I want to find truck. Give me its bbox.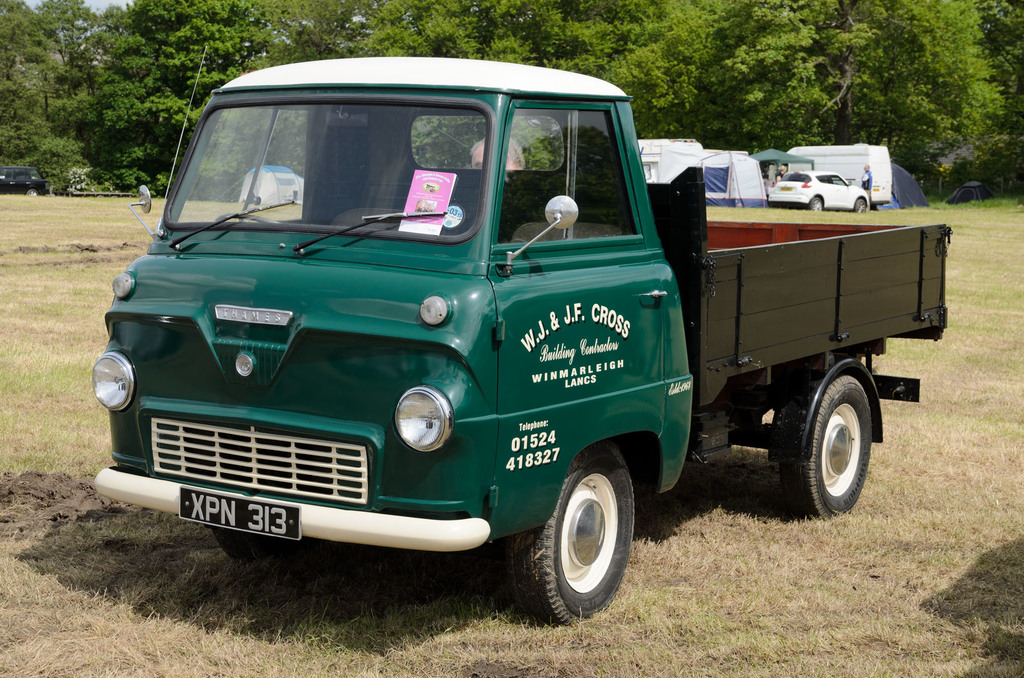
left=79, top=77, right=934, bottom=621.
